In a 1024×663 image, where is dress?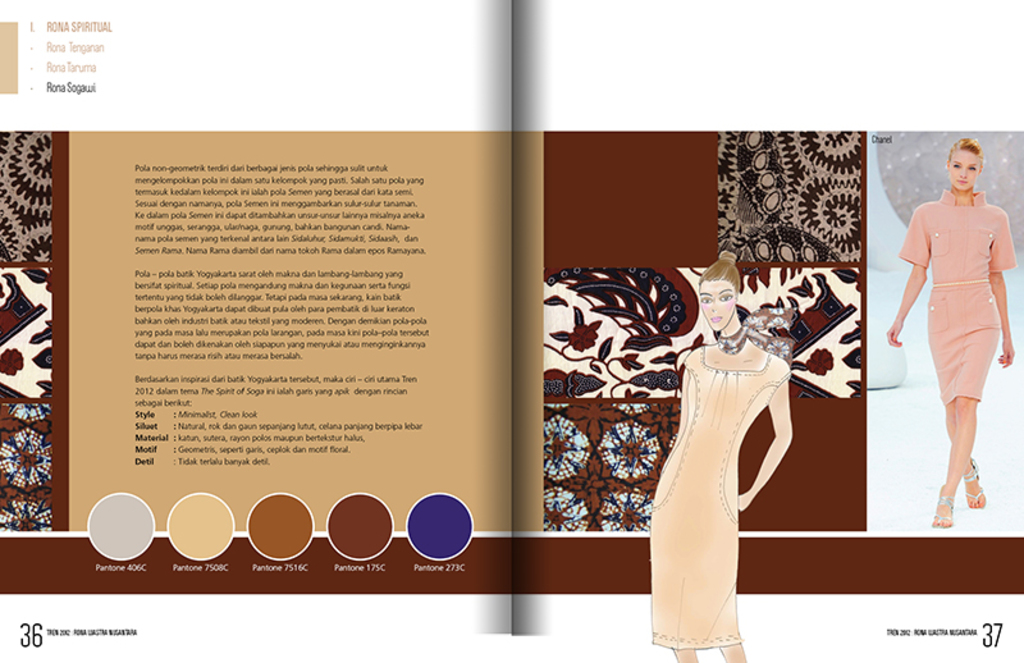
<box>644,343,787,651</box>.
